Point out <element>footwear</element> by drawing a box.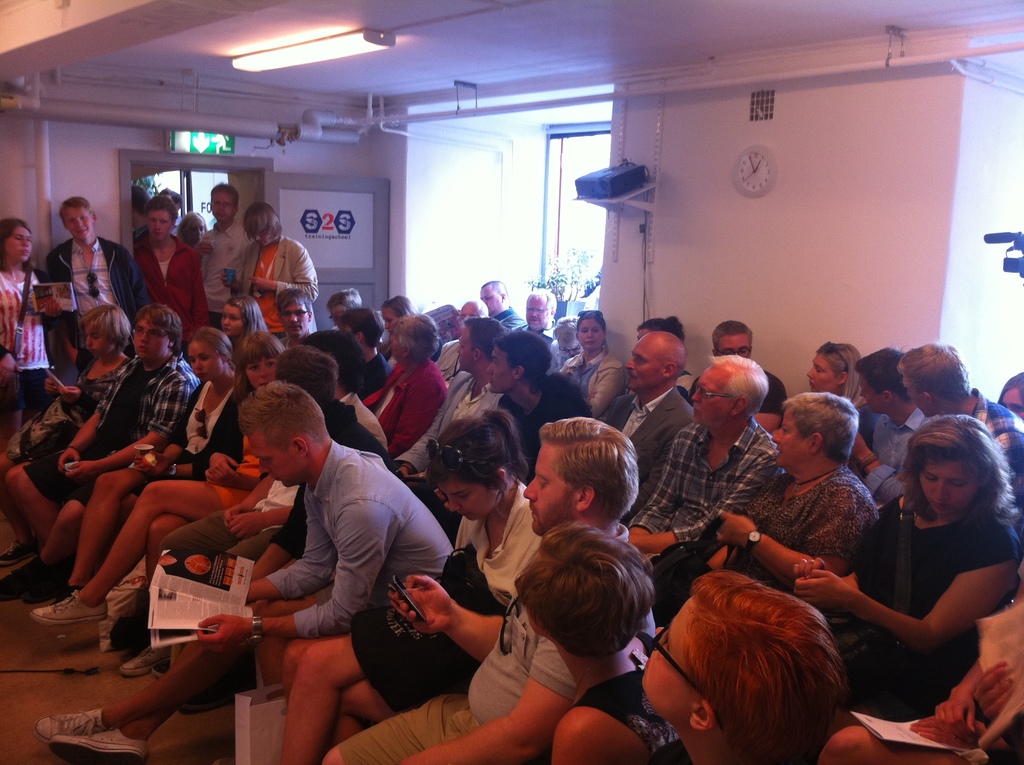
(31, 590, 107, 635).
